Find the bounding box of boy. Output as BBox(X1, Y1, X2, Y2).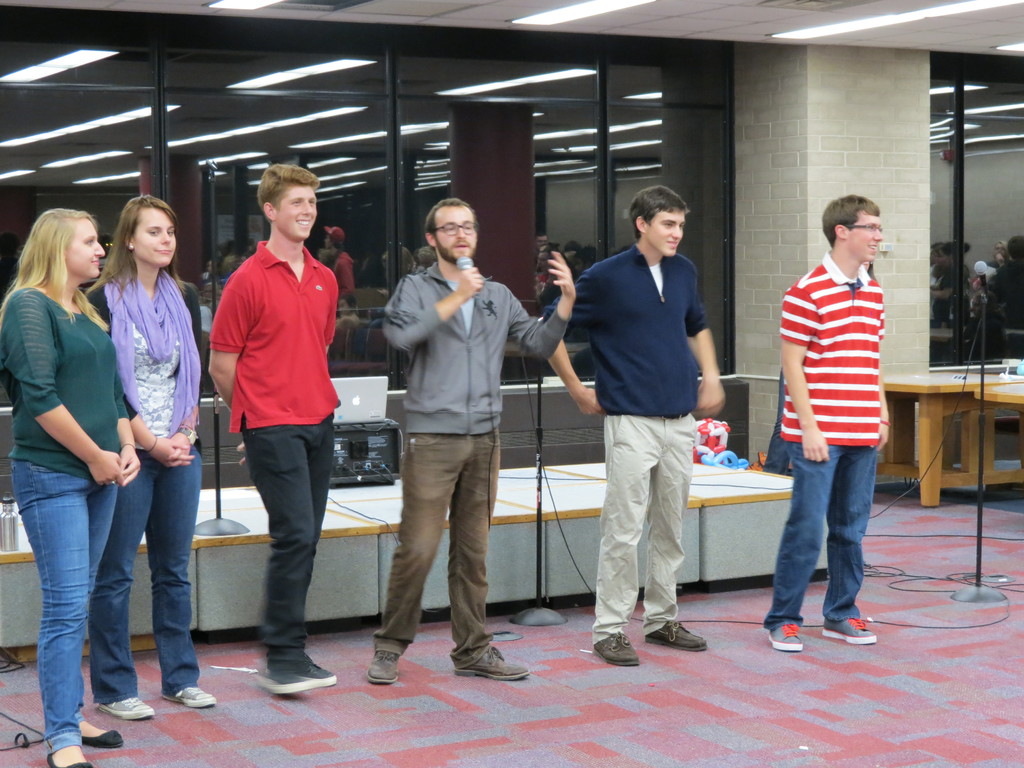
BBox(548, 189, 726, 667).
